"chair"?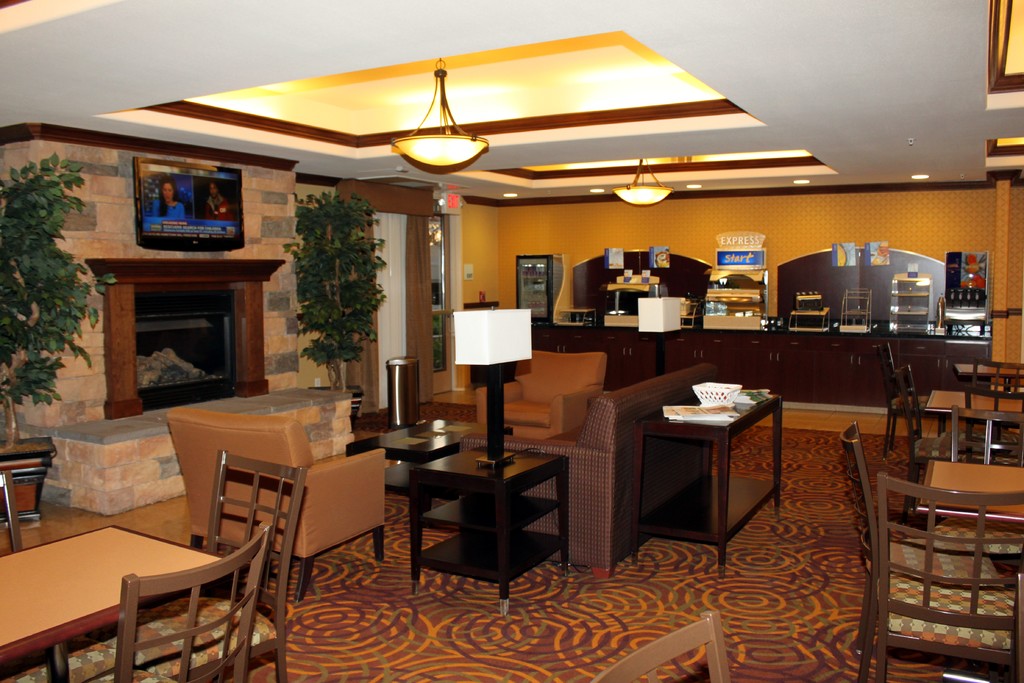
(0, 475, 19, 554)
